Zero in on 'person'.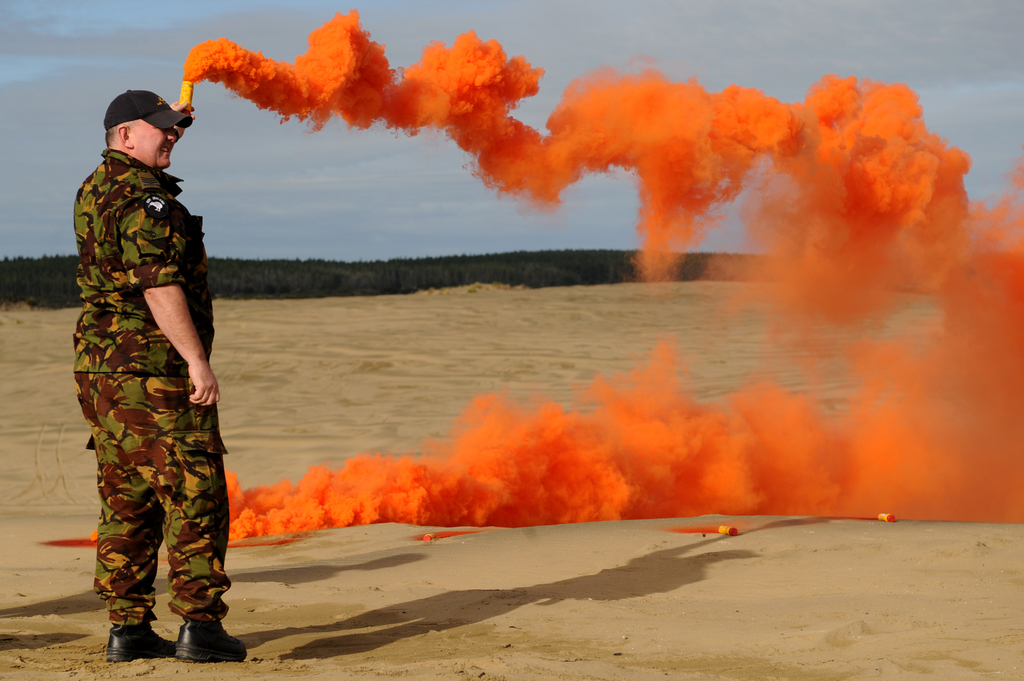
Zeroed in: 72/90/246/662.
